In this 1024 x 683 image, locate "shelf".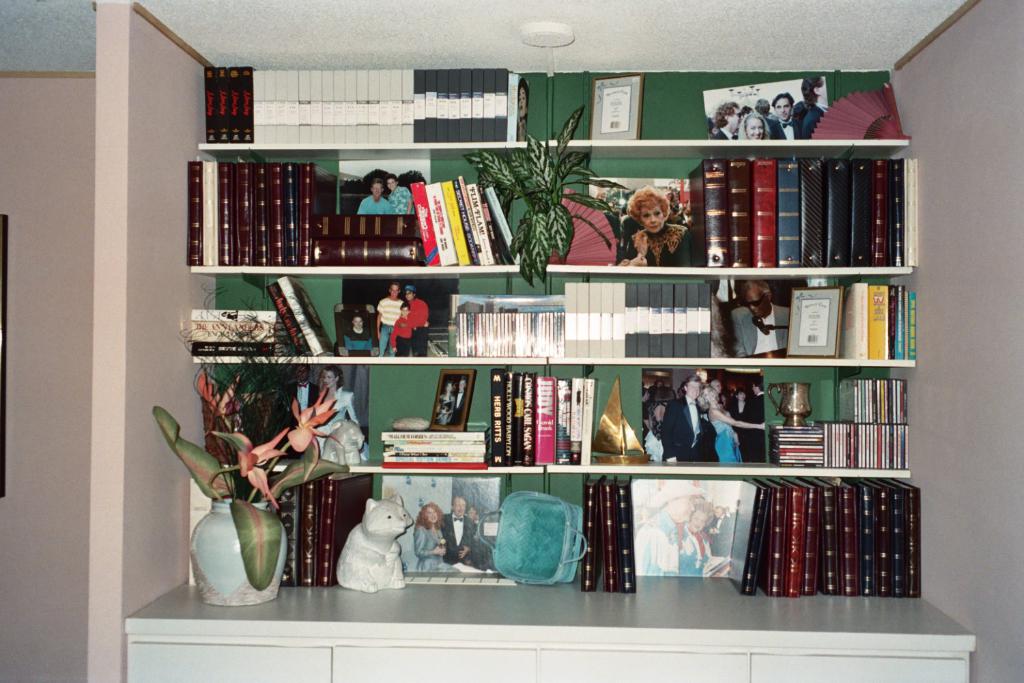
Bounding box: bbox=(193, 283, 916, 372).
